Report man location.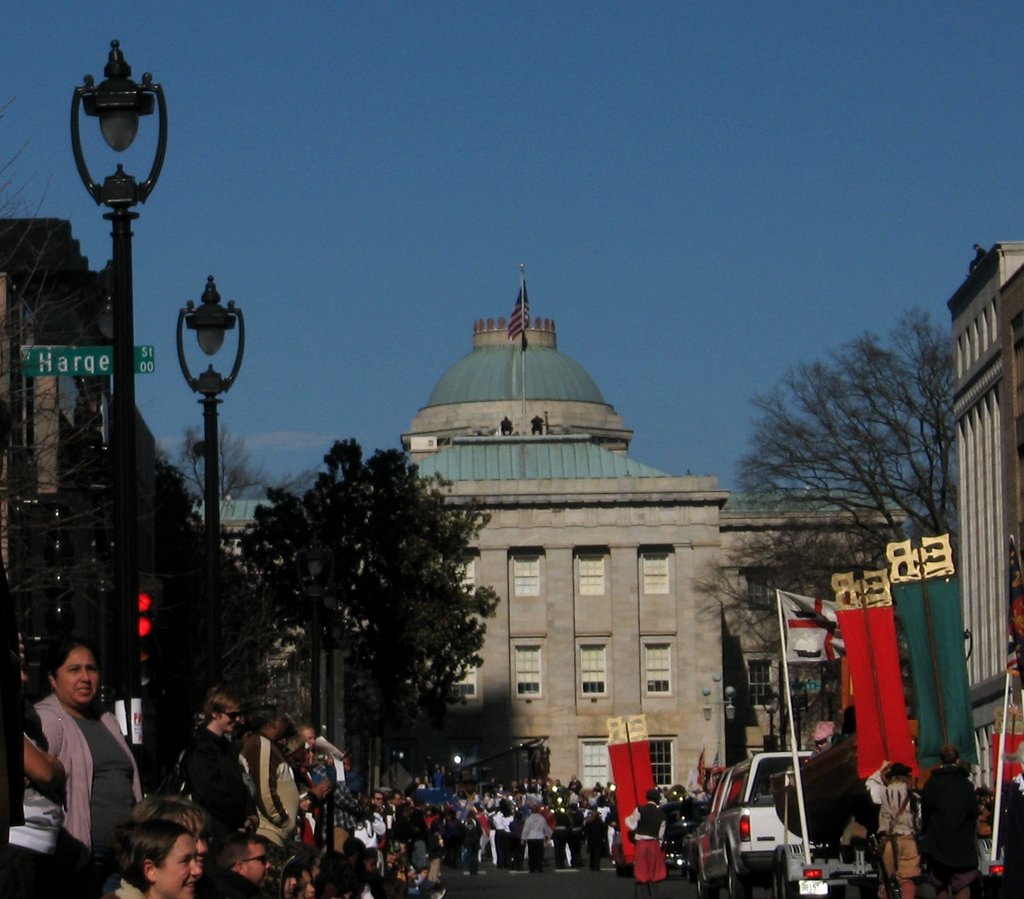
Report: 202,831,273,898.
